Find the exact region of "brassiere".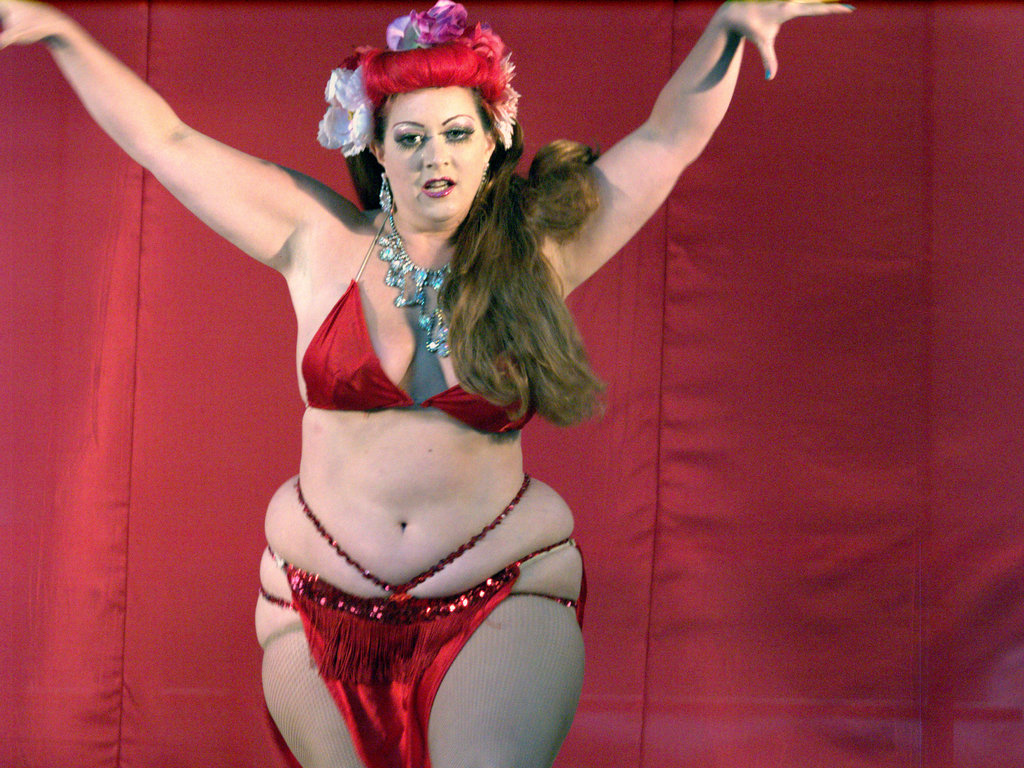
Exact region: 301, 214, 536, 436.
